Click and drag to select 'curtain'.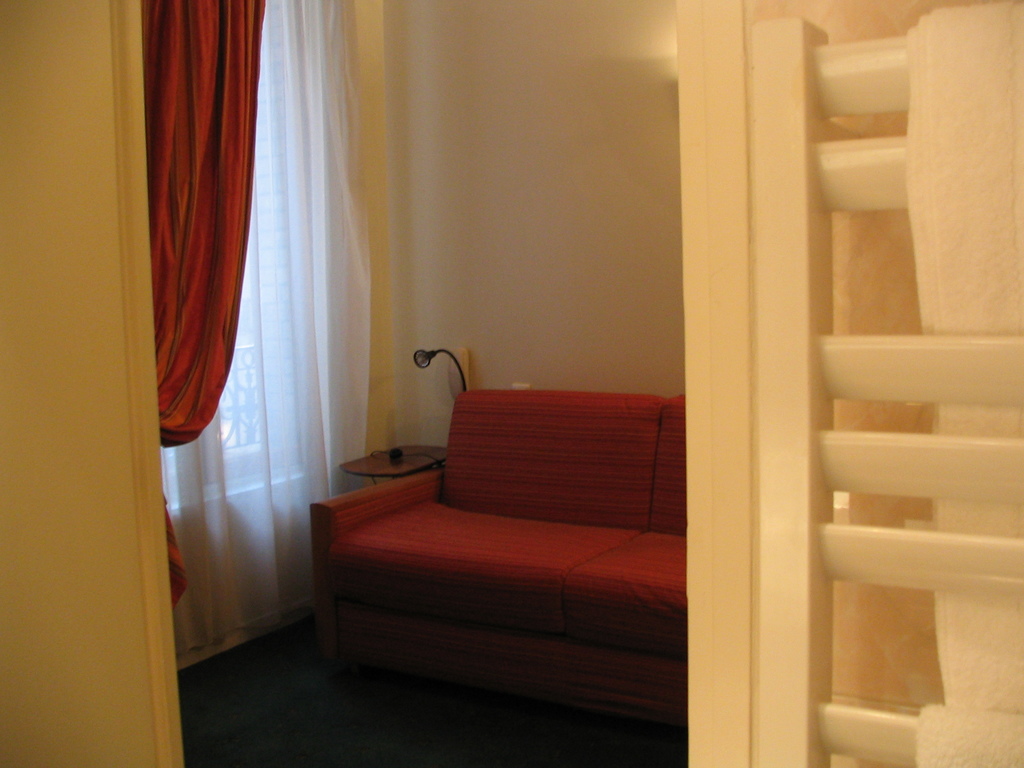
Selection: [154, 0, 382, 661].
